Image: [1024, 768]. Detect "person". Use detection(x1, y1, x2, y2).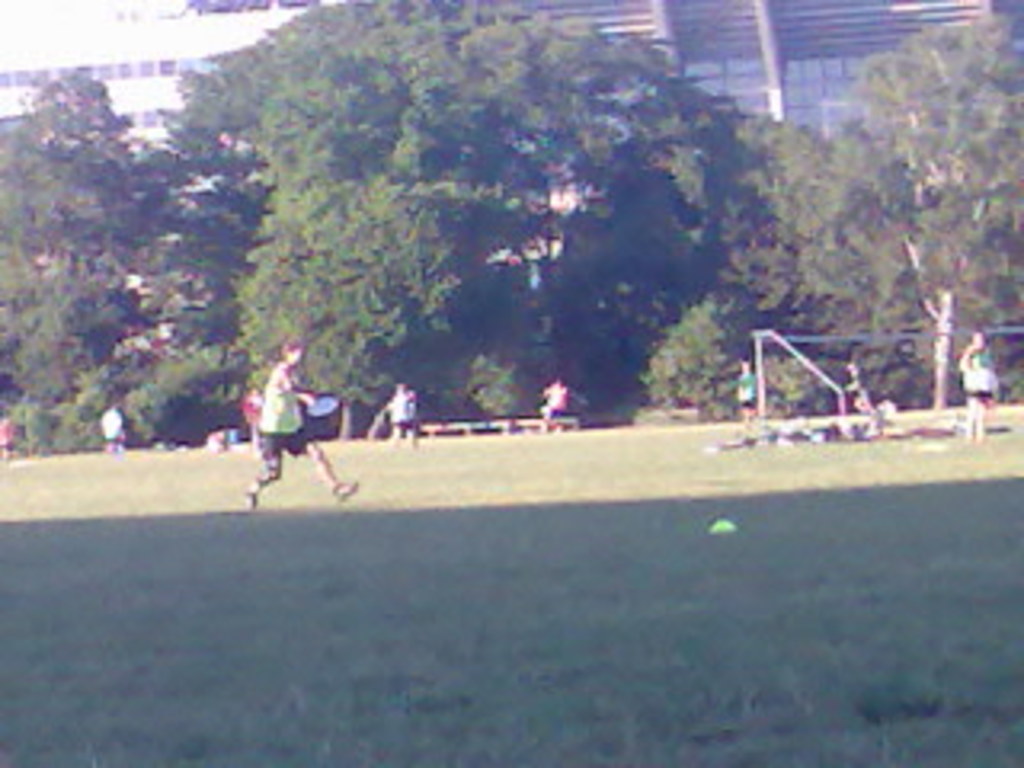
detection(240, 339, 320, 496).
